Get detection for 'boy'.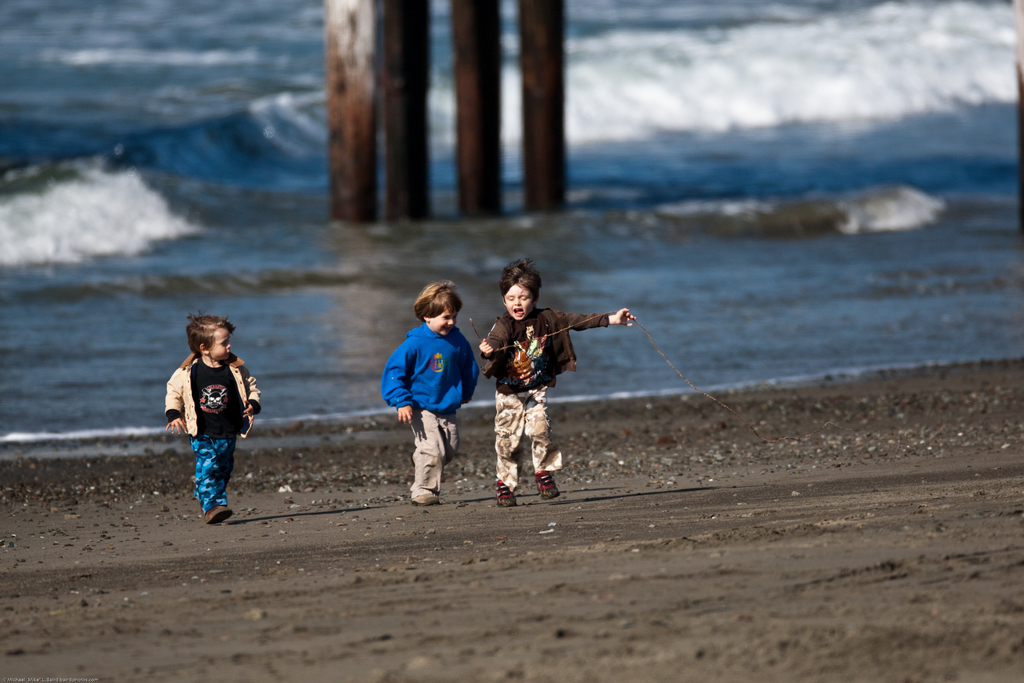
Detection: x1=162 y1=314 x2=264 y2=527.
